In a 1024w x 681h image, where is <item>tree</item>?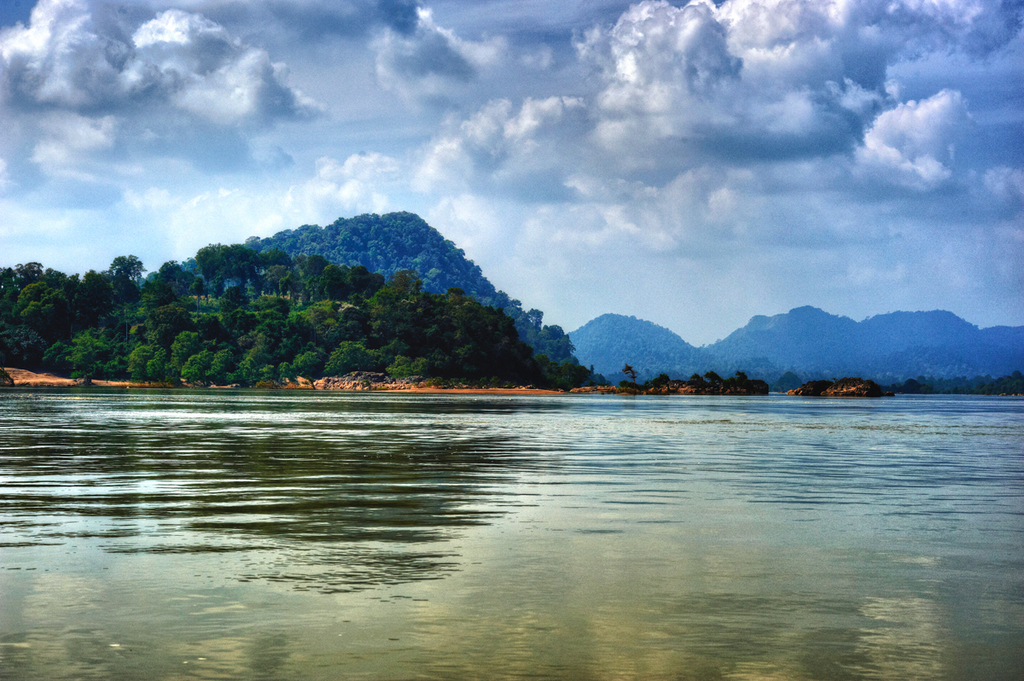
region(196, 244, 227, 283).
